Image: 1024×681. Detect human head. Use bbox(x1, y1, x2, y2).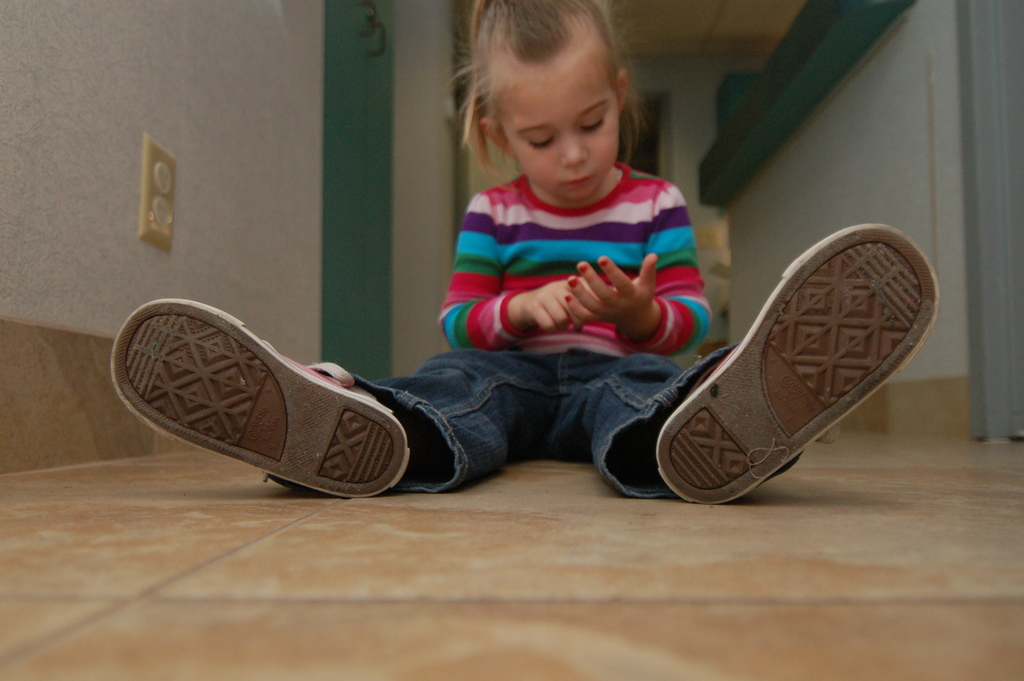
bbox(433, 0, 646, 206).
